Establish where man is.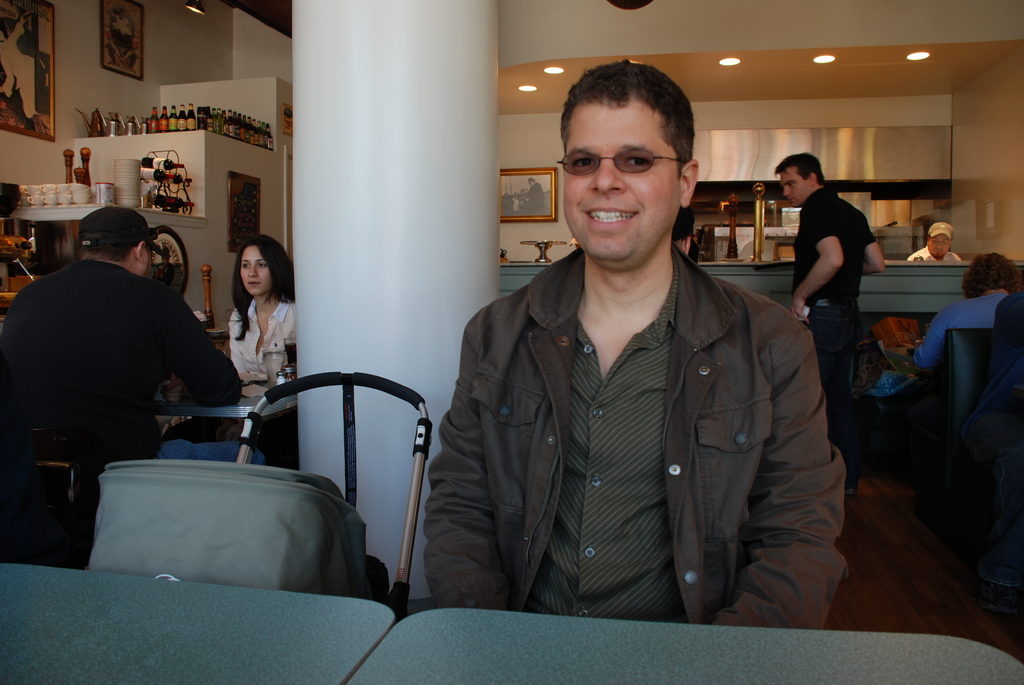
Established at 920/216/962/269.
